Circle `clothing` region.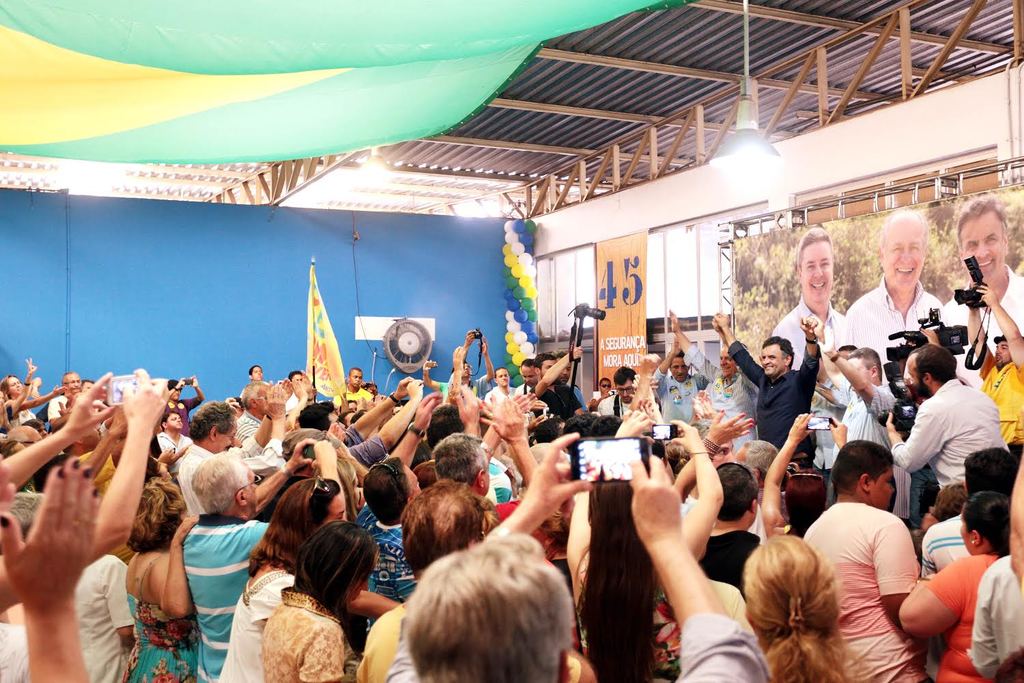
Region: (730,342,824,465).
